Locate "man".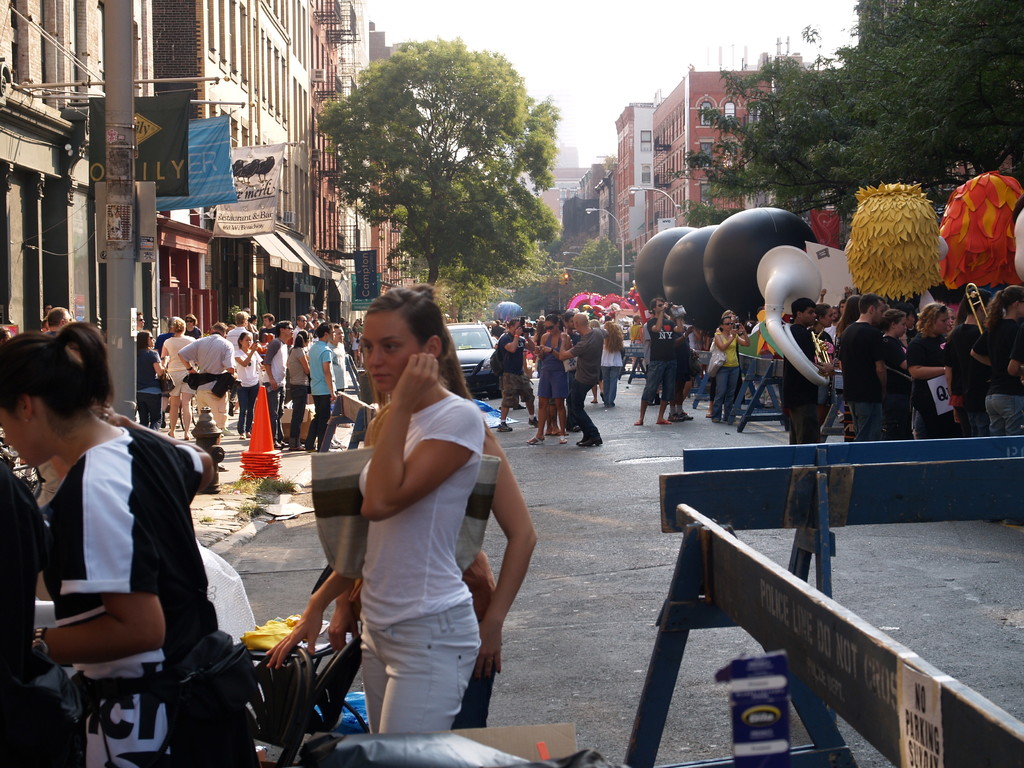
Bounding box: (left=179, top=319, right=236, bottom=437).
